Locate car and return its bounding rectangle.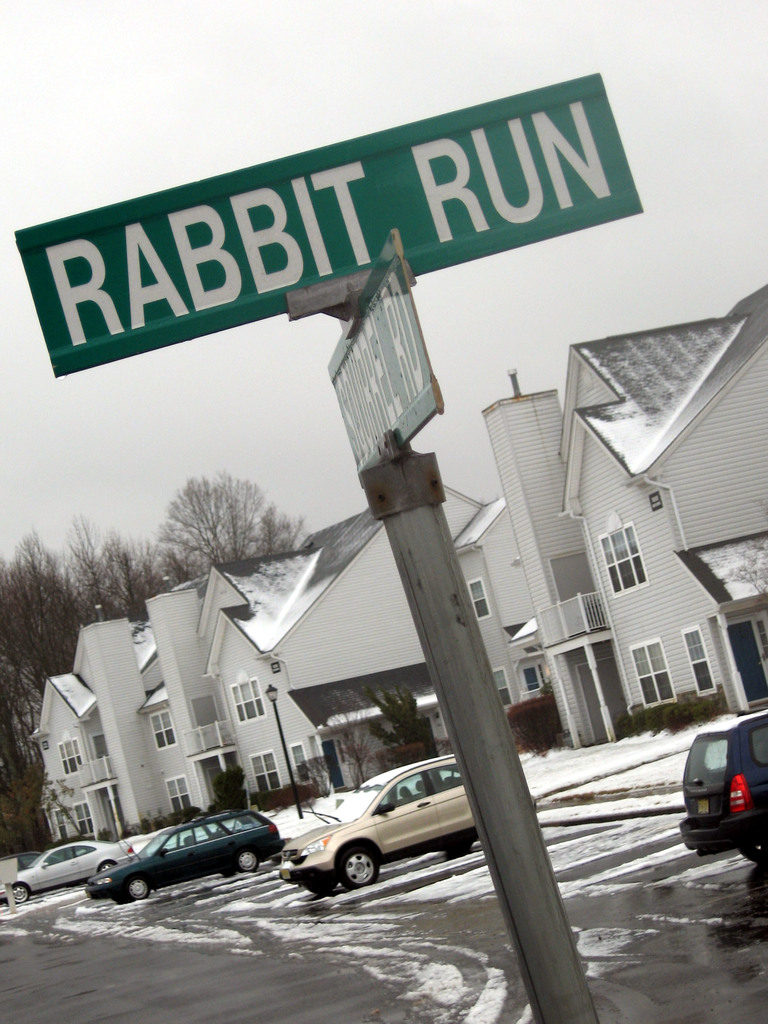
pyautogui.locateOnScreen(682, 712, 767, 865).
